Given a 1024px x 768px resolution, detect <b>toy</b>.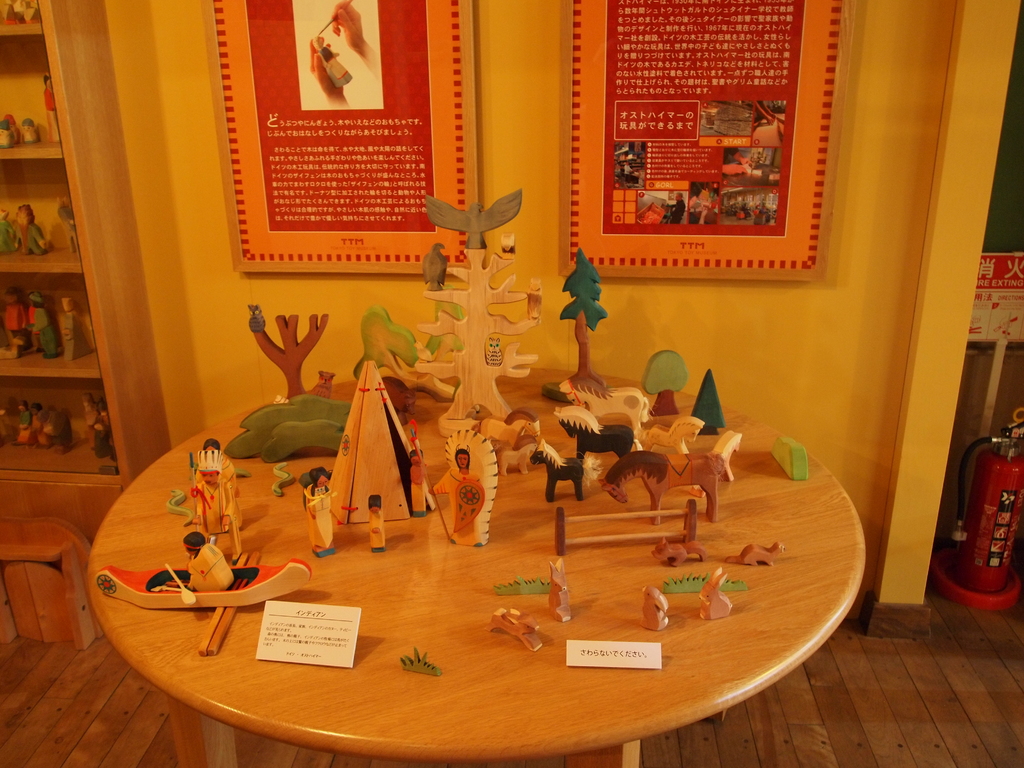
298:463:337:561.
